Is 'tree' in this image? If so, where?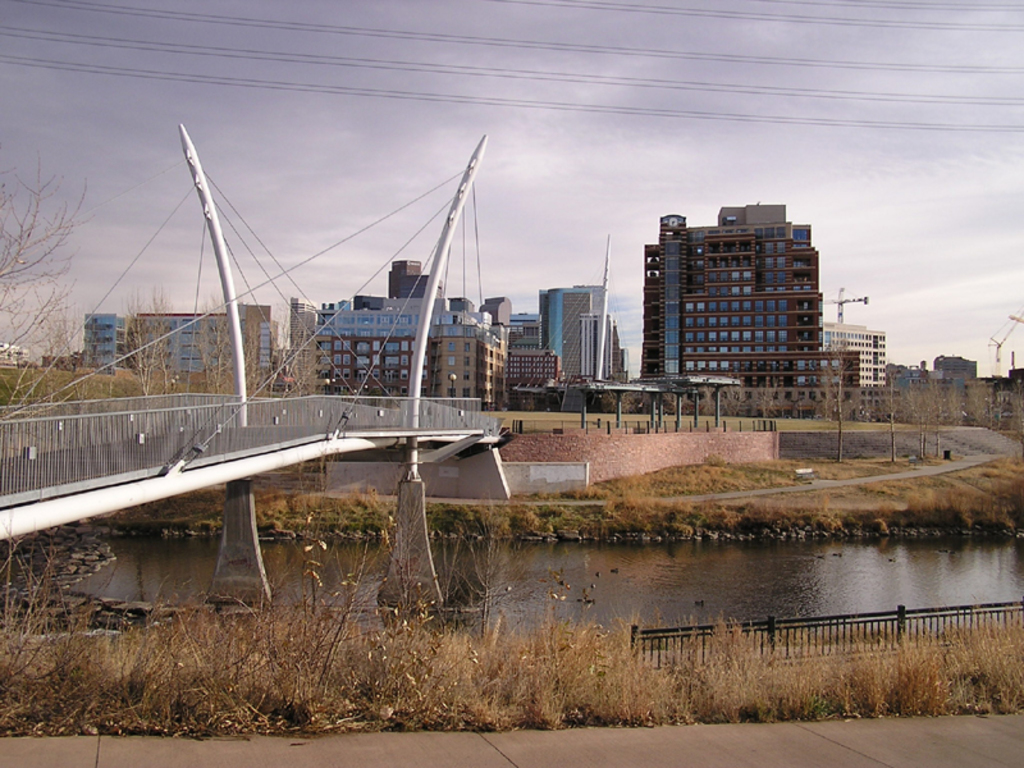
Yes, at (262, 314, 323, 394).
